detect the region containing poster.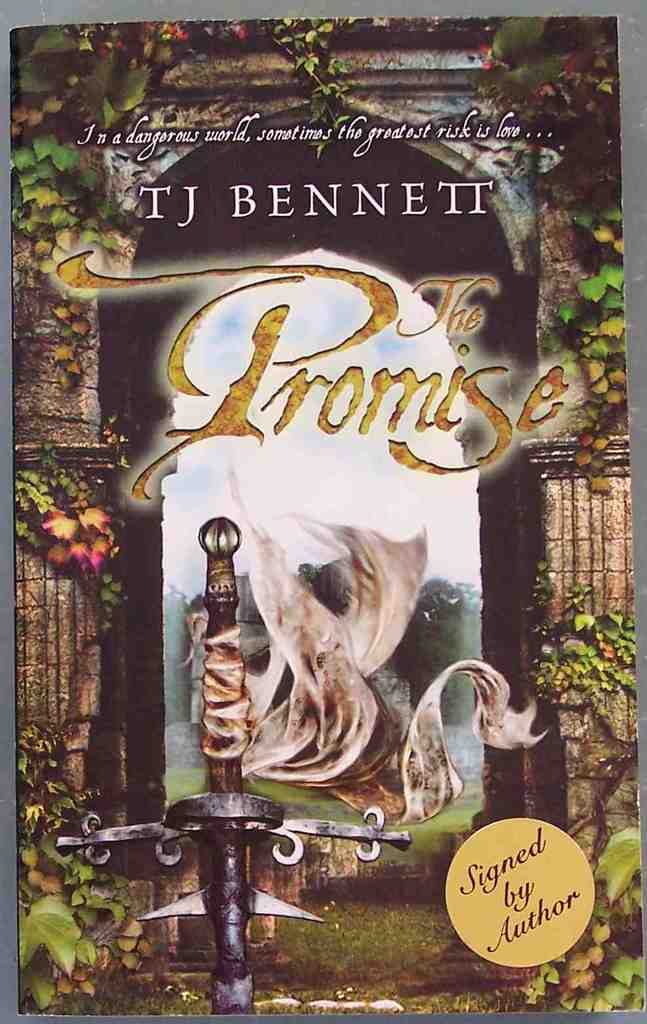
crop(0, 3, 646, 1023).
